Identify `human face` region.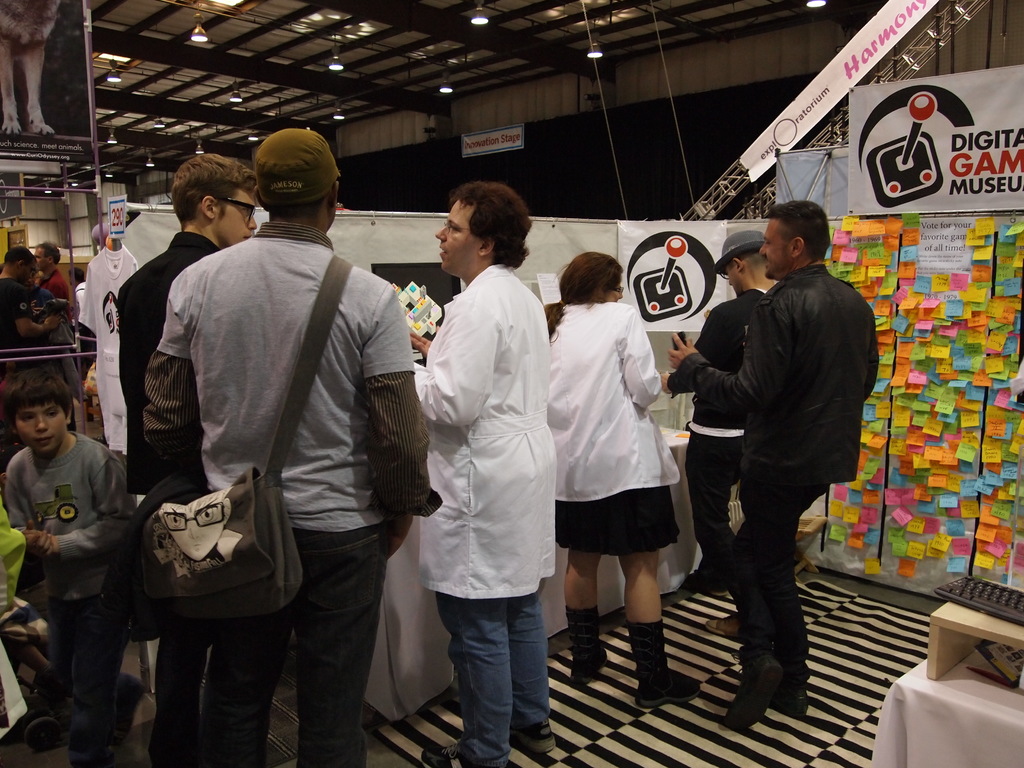
Region: x1=435, y1=200, x2=478, y2=273.
